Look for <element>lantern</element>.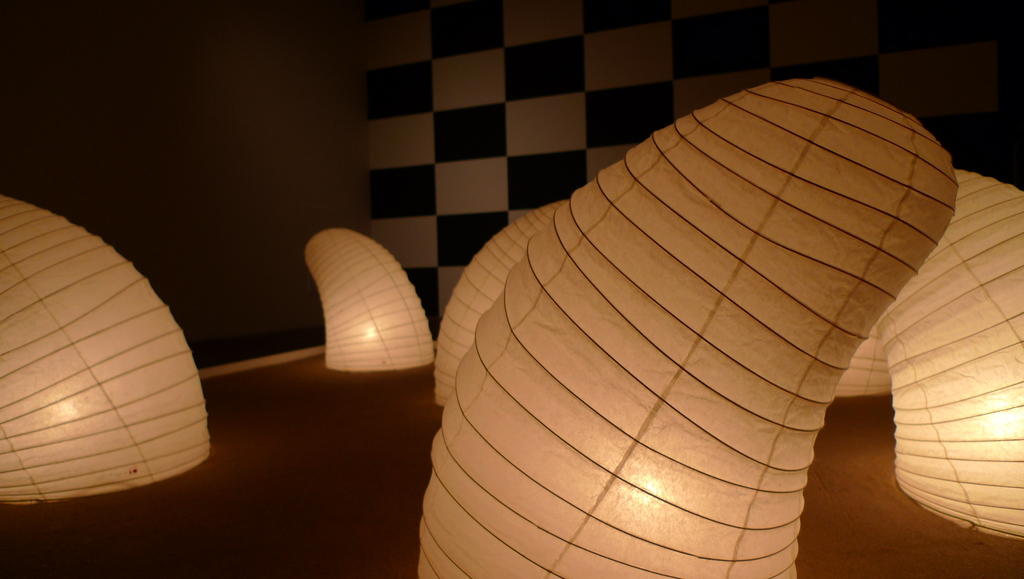
Found: {"x1": 831, "y1": 329, "x2": 892, "y2": 396}.
